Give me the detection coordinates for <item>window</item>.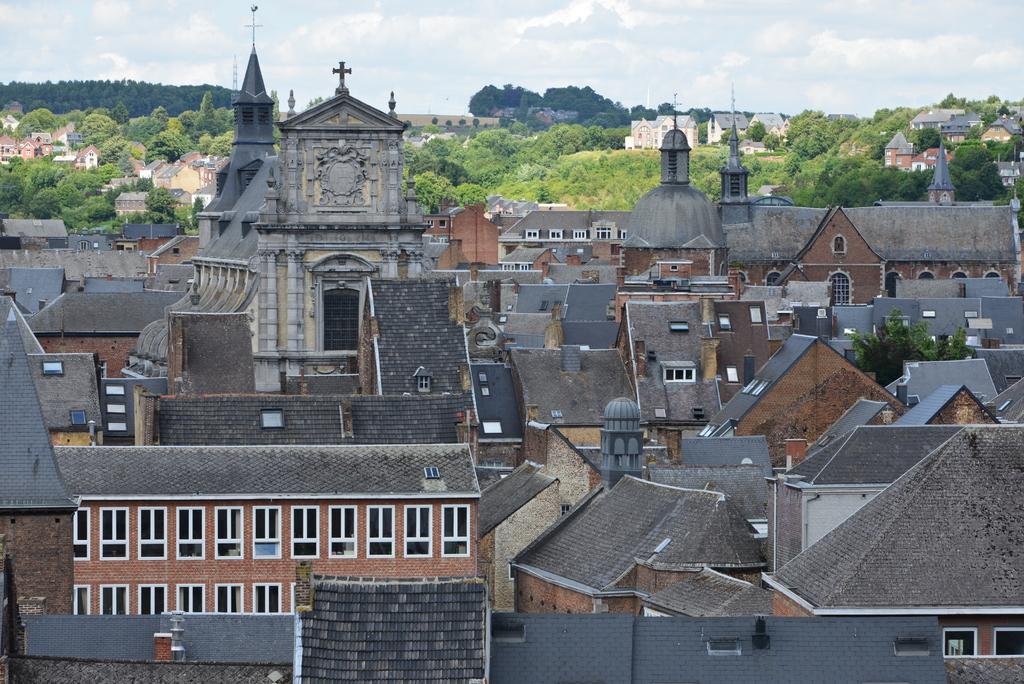
region(500, 263, 526, 269).
